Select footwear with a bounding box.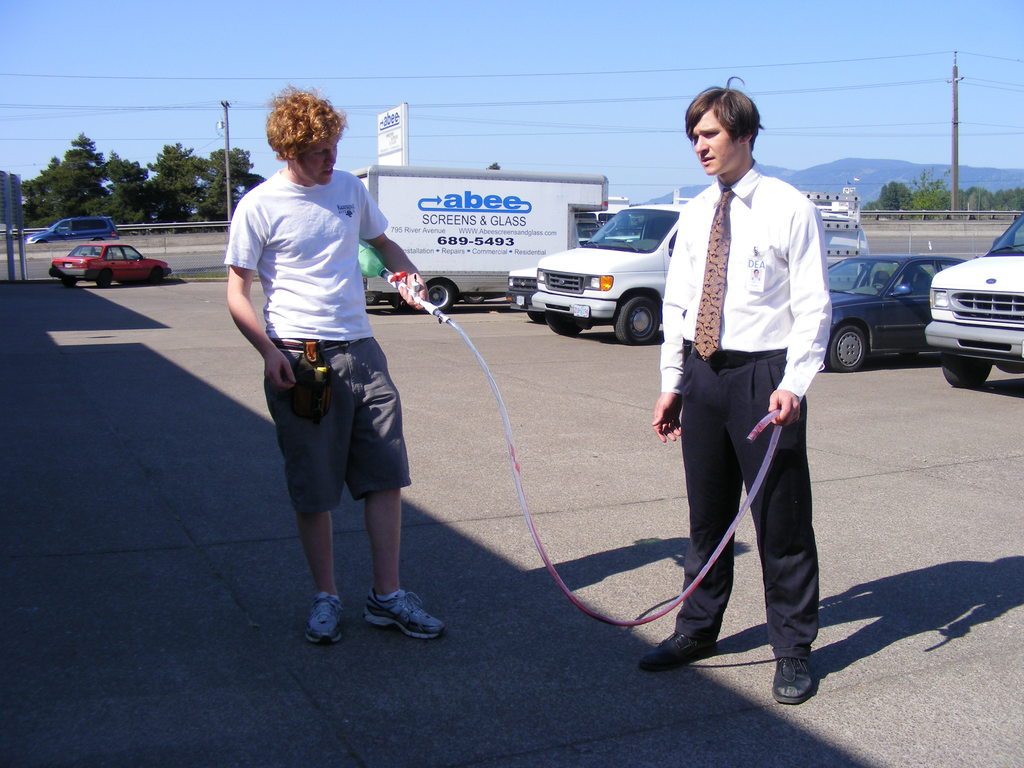
region(303, 595, 346, 644).
